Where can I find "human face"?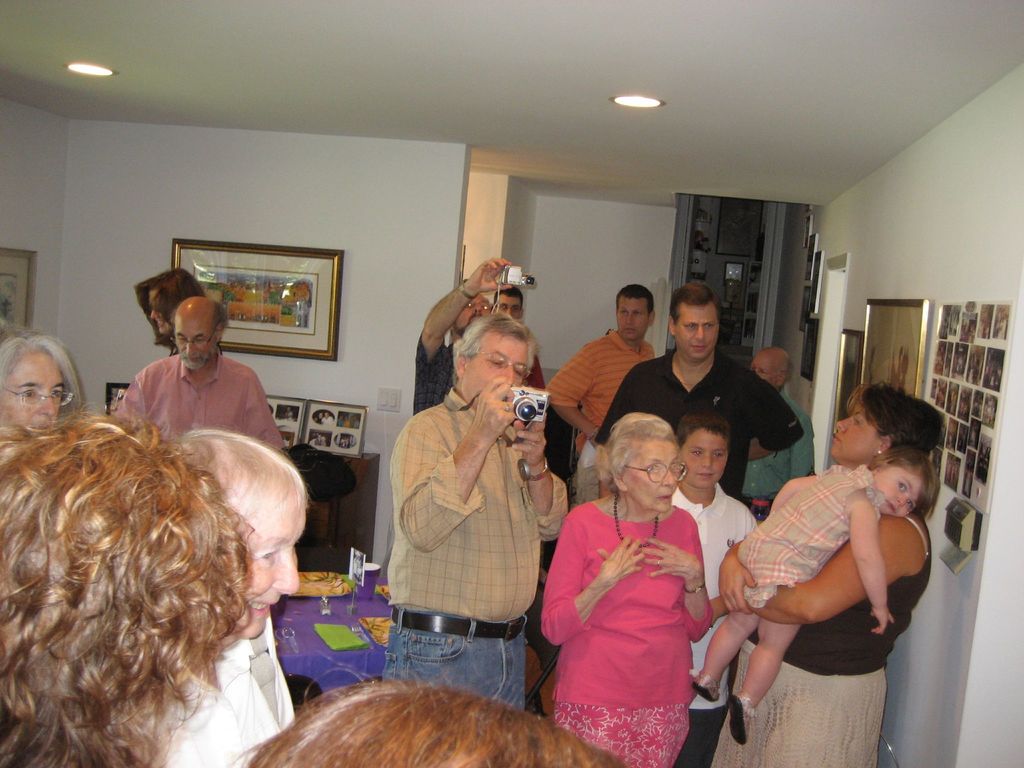
You can find it at crop(179, 308, 221, 369).
